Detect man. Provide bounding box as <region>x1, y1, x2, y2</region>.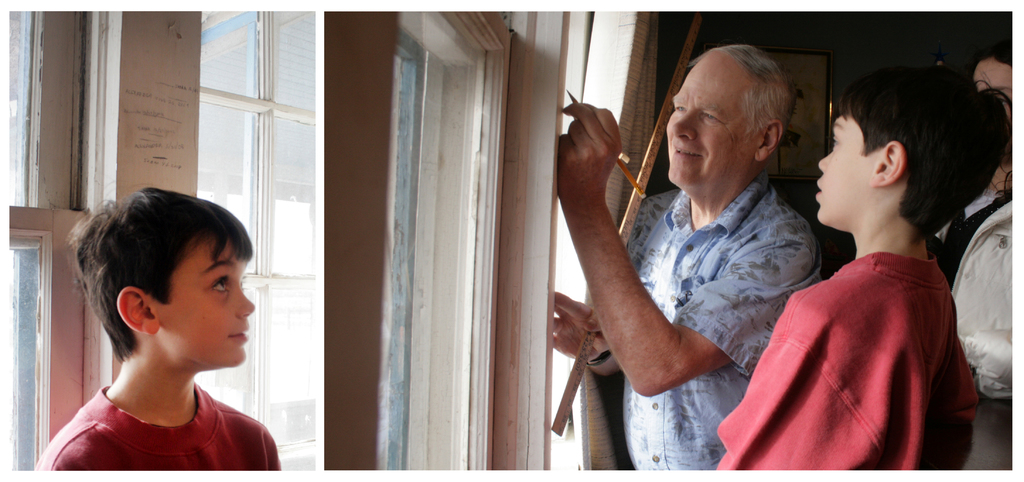
<region>551, 39, 840, 460</region>.
